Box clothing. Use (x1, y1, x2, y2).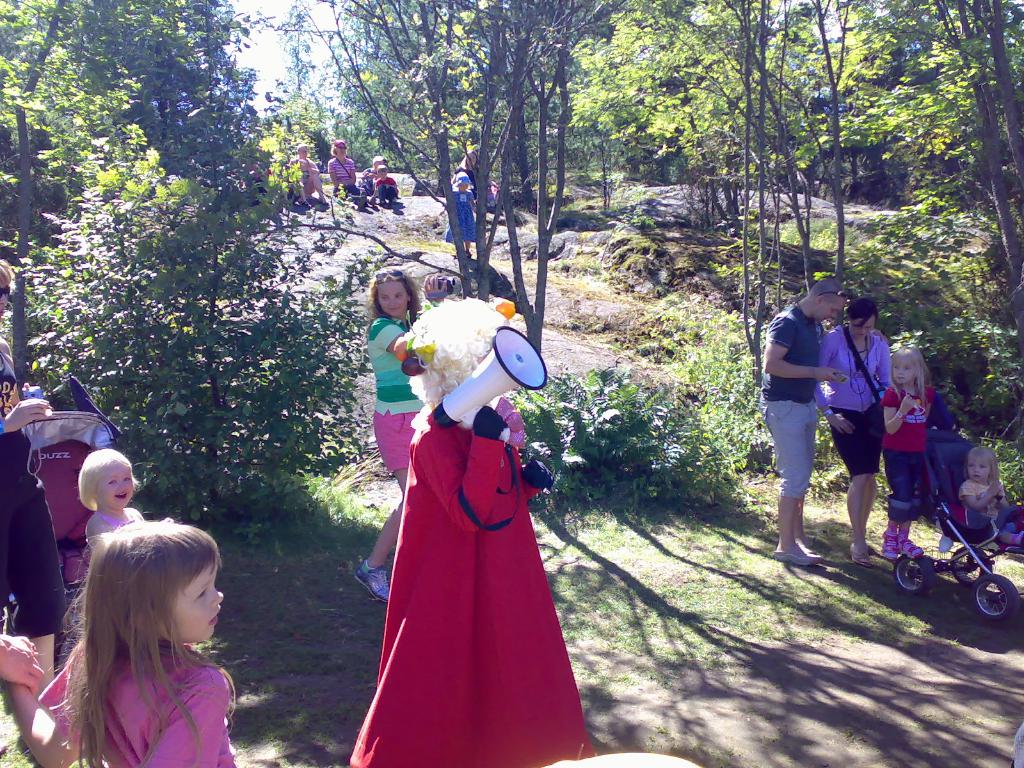
(881, 369, 935, 486).
